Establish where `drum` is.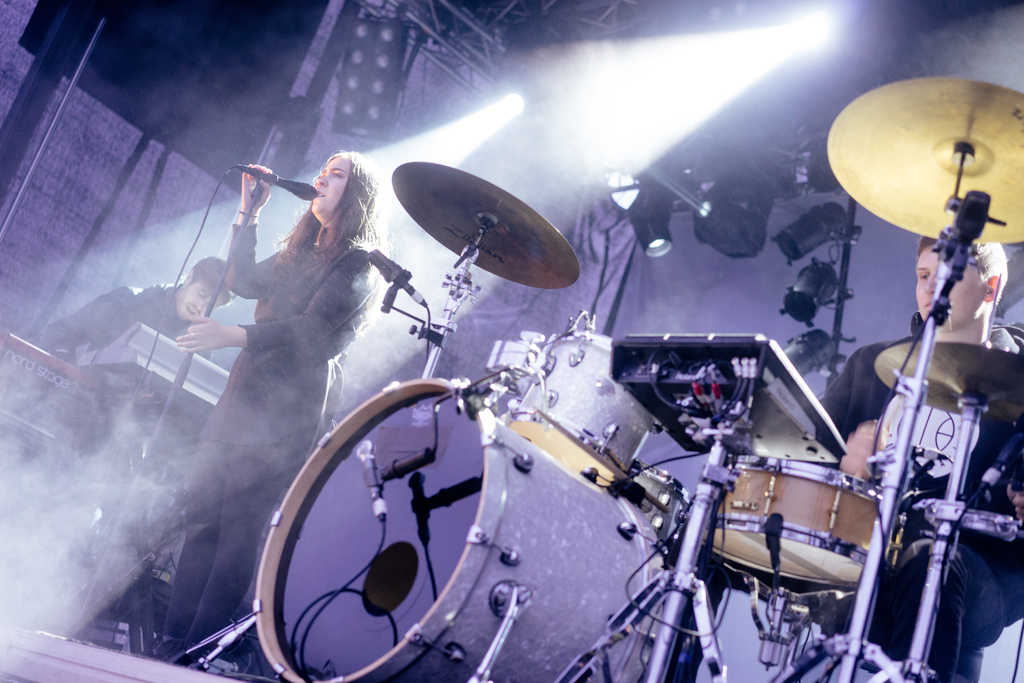
Established at 705:454:882:593.
